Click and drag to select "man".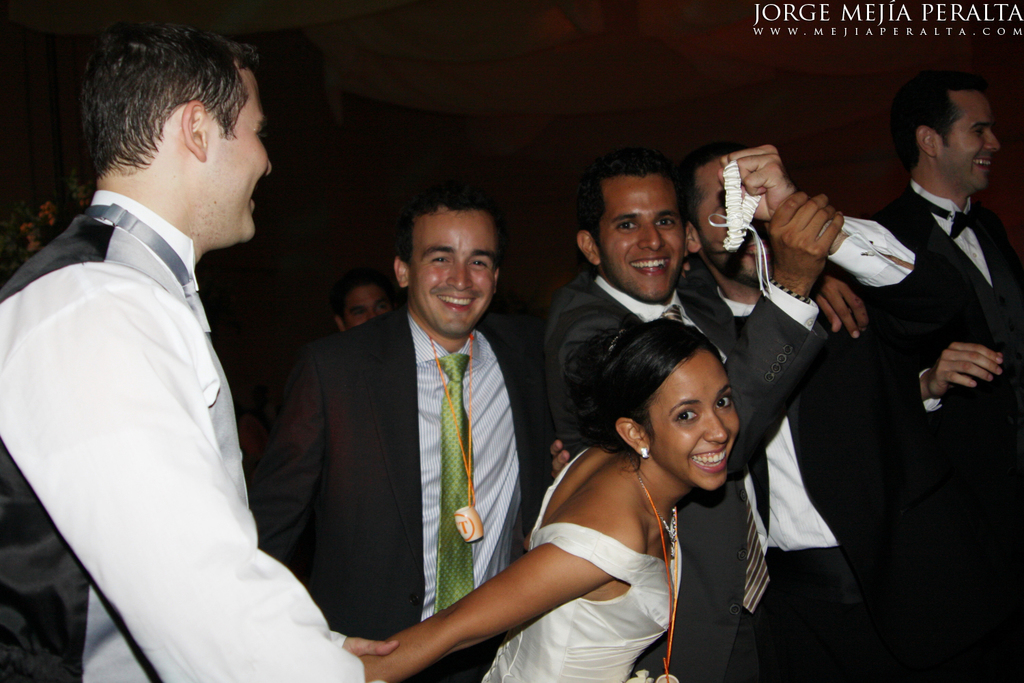
Selection: 542 157 845 682.
